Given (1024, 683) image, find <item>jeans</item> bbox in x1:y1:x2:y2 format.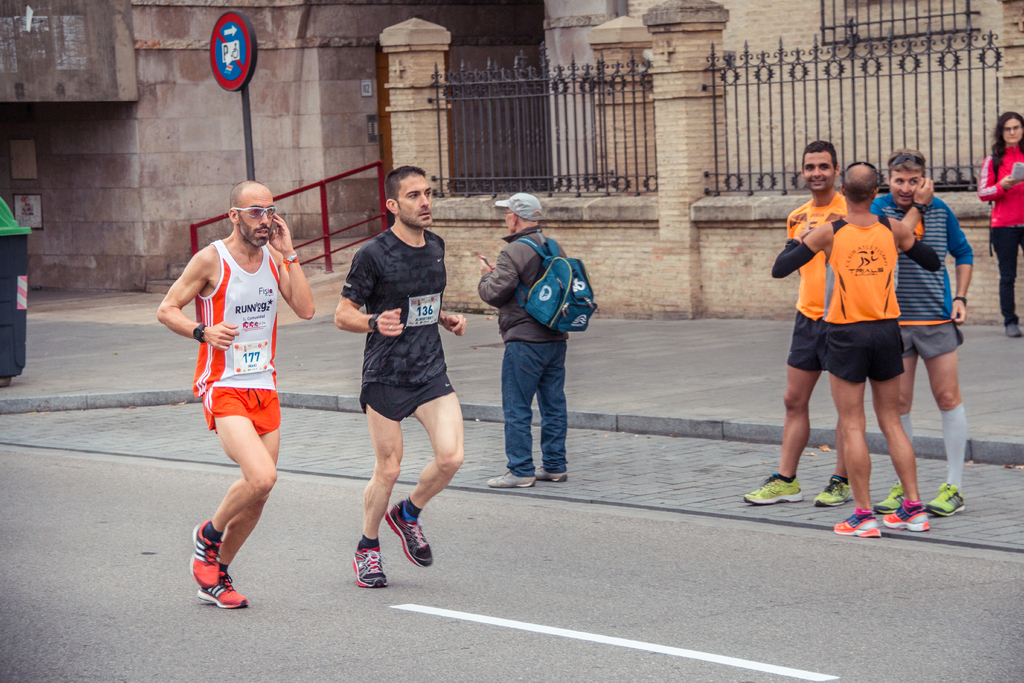
493:327:579:501.
